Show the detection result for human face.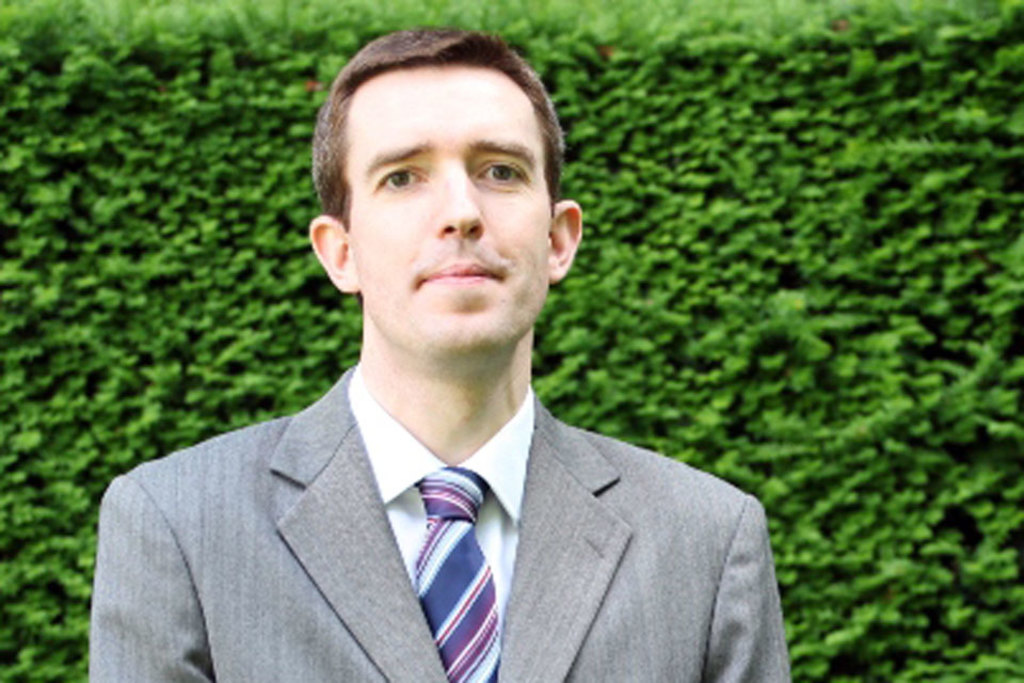
<bbox>350, 51, 555, 347</bbox>.
